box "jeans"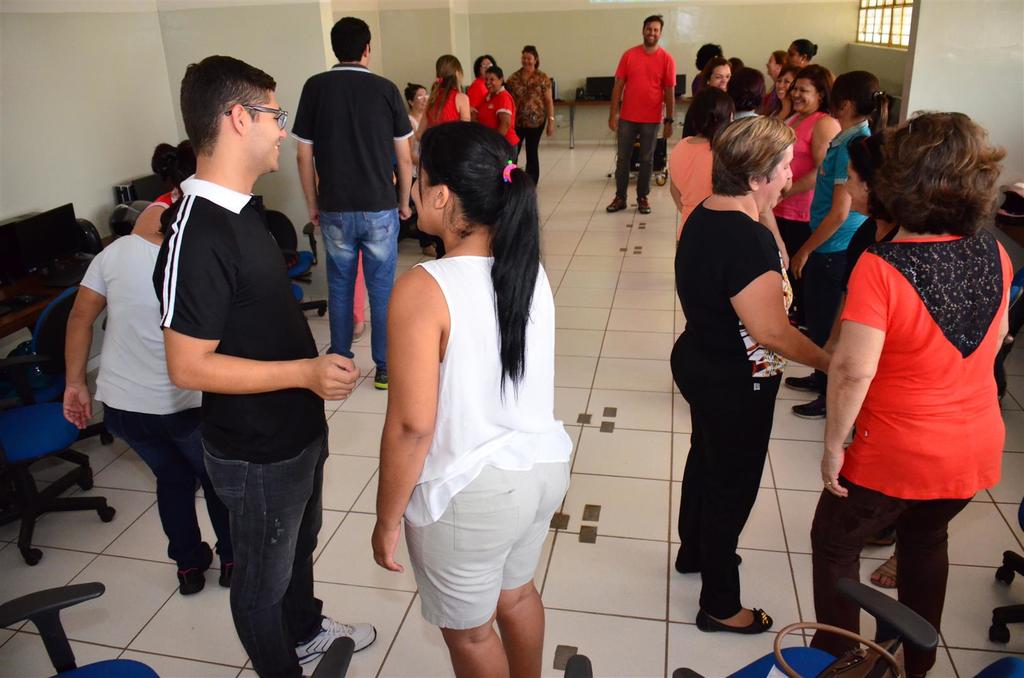
box(321, 198, 395, 374)
